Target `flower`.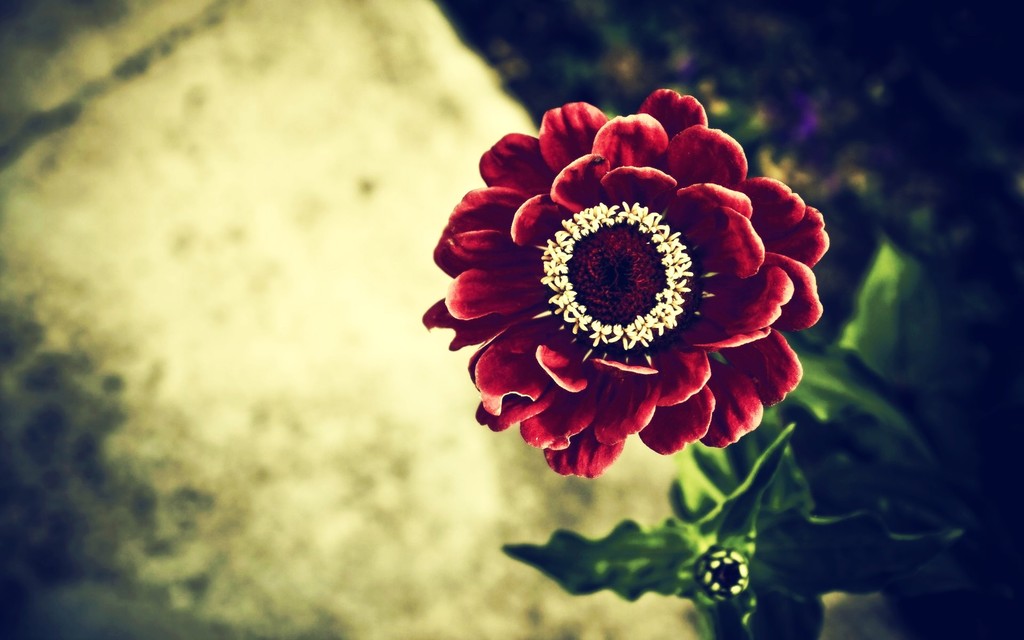
Target region: 678/49/705/87.
